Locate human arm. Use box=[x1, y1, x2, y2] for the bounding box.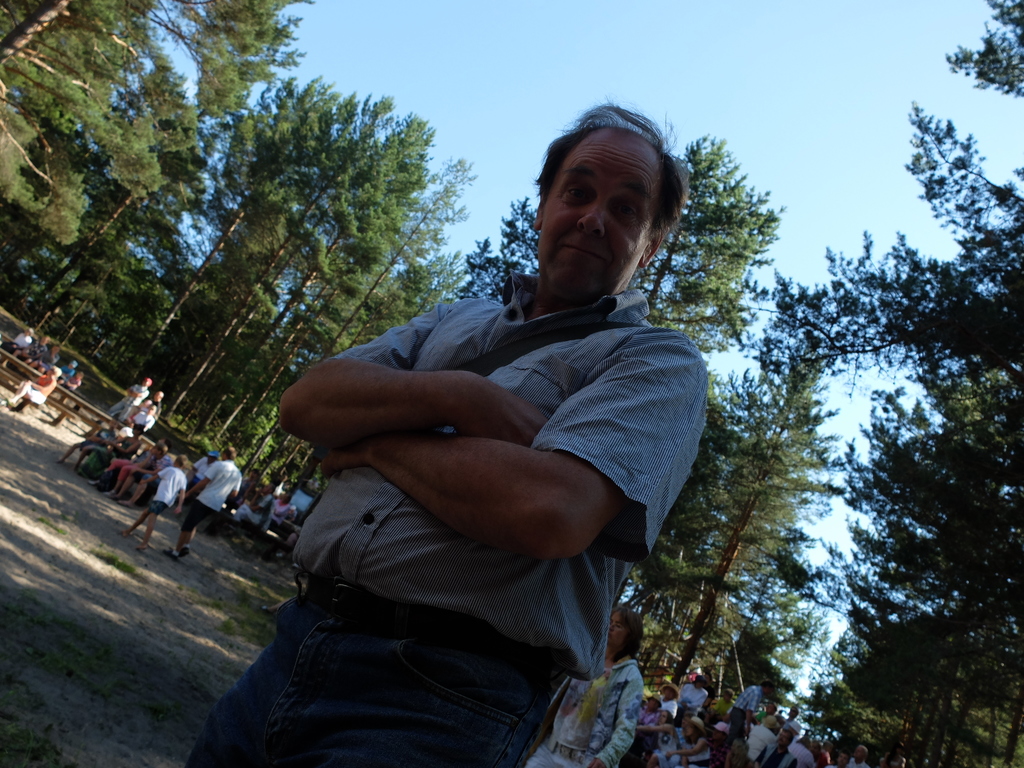
box=[631, 717, 676, 736].
